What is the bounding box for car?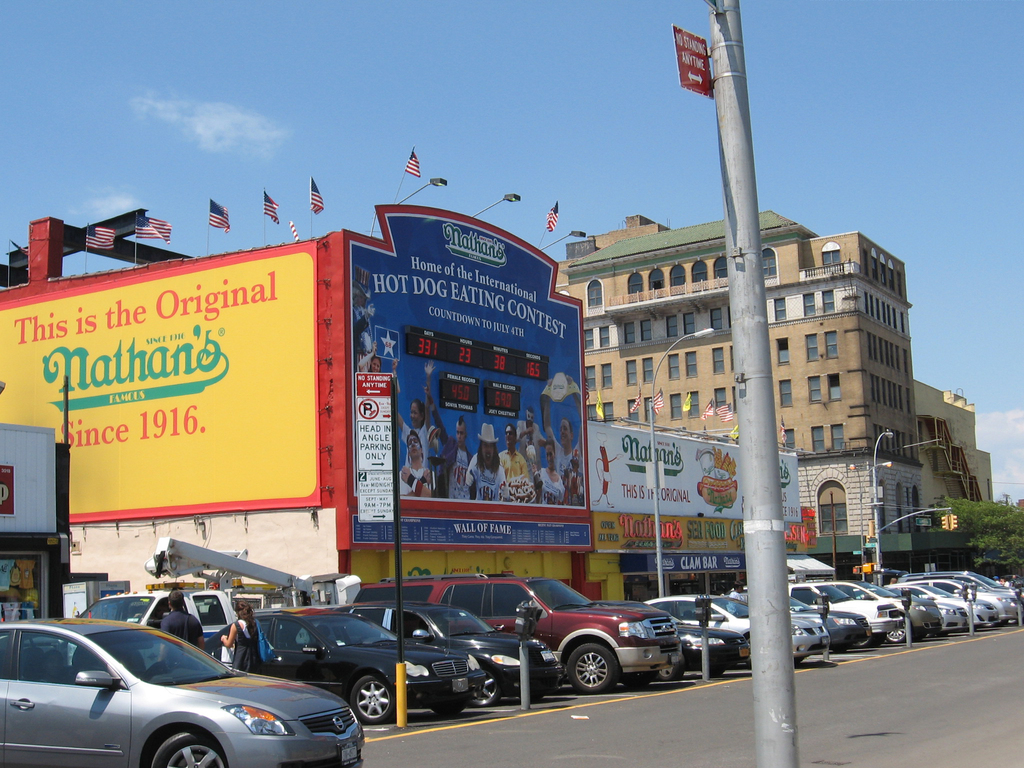
region(0, 616, 340, 761).
